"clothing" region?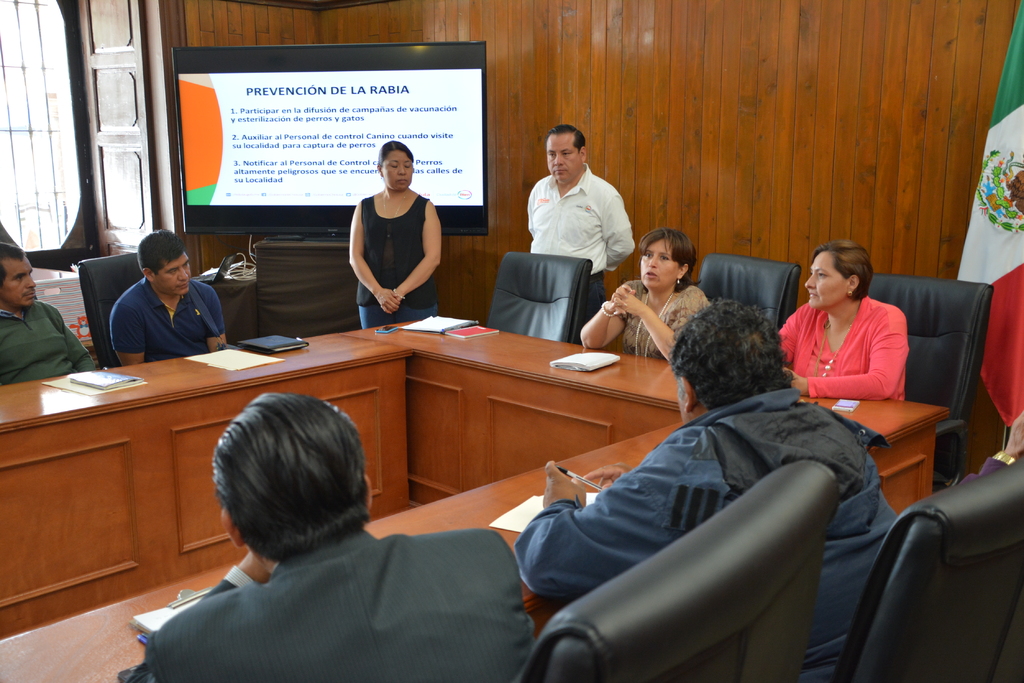
left=522, top=165, right=651, bottom=326
